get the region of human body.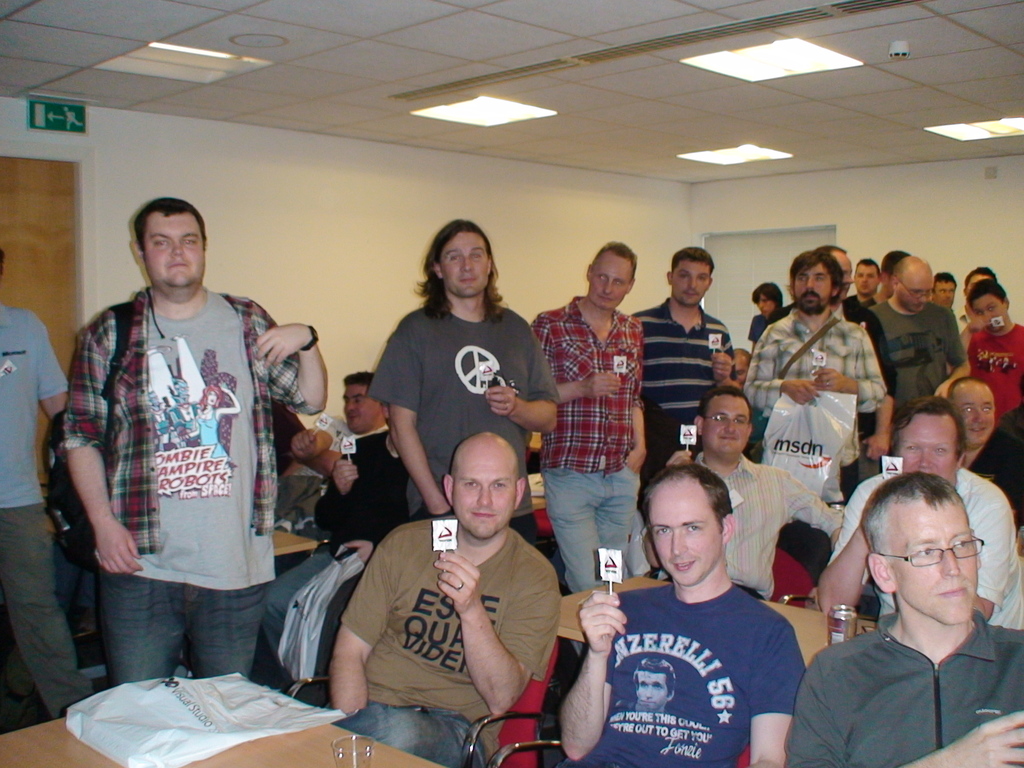
960,317,1023,420.
